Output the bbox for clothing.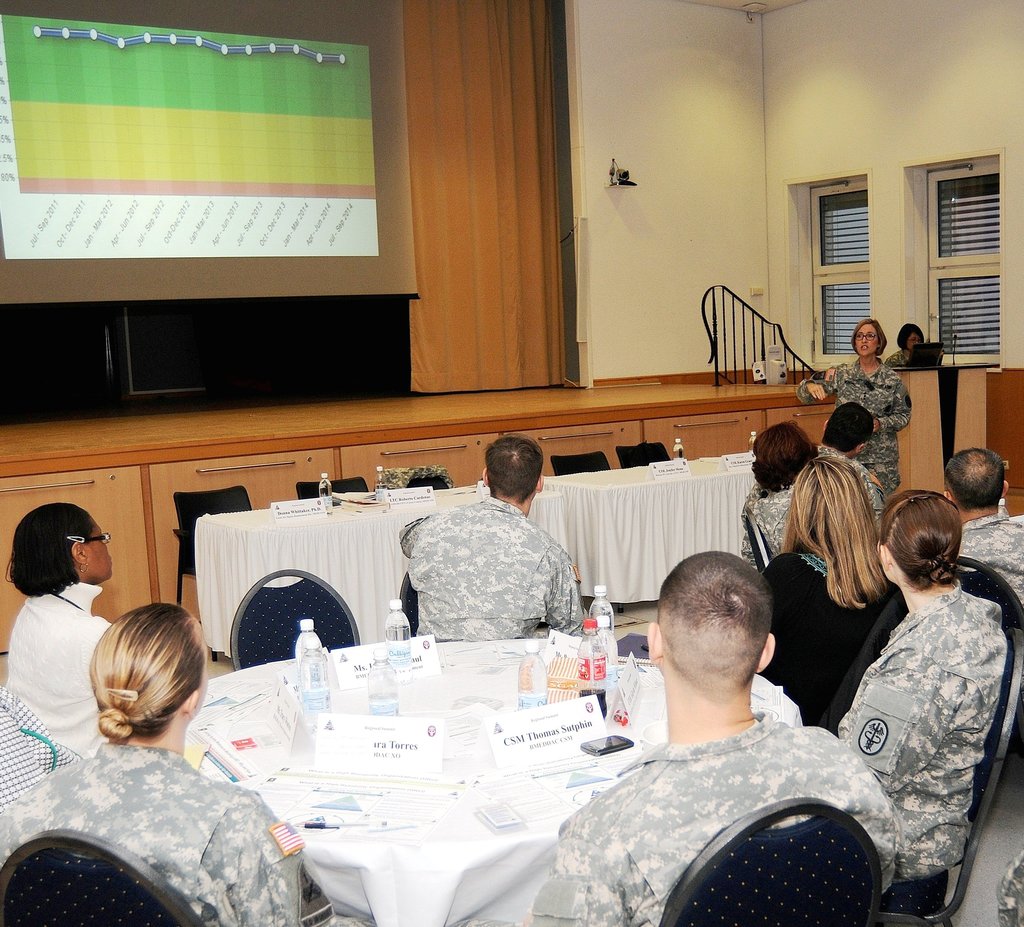
x1=4 y1=577 x2=115 y2=754.
